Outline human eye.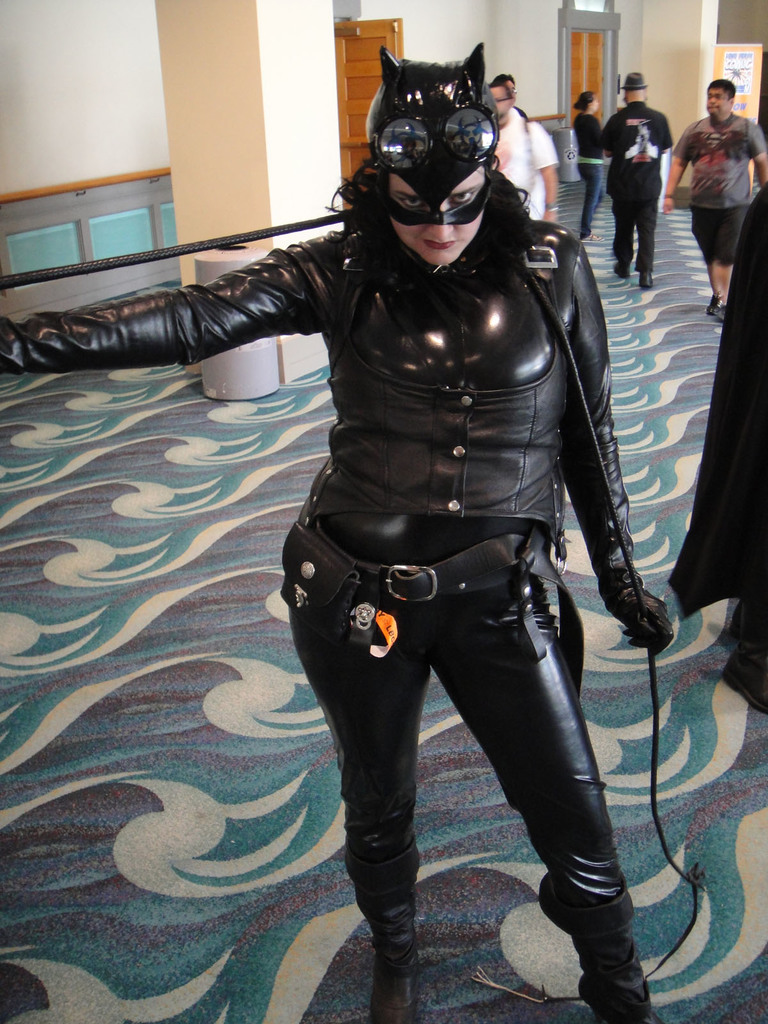
Outline: [396, 196, 422, 208].
